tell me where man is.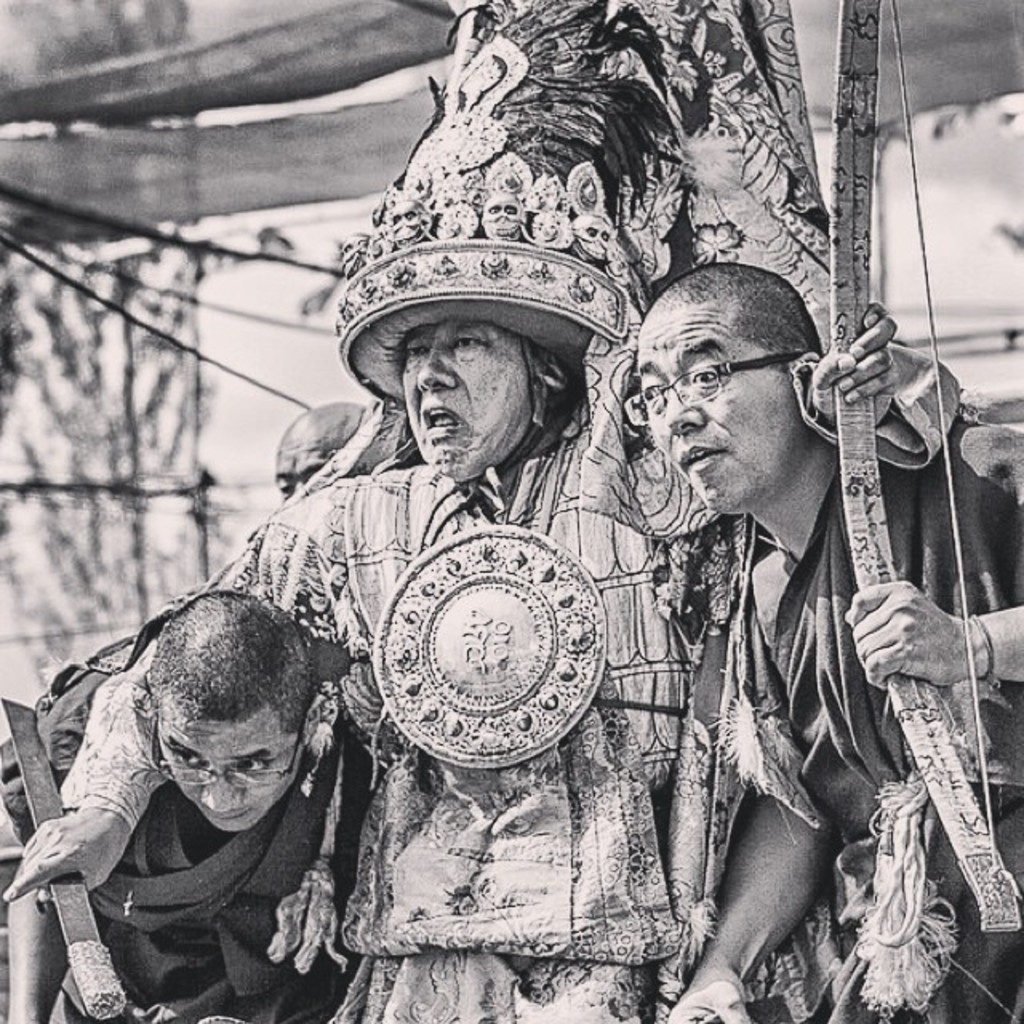
man is at {"left": 618, "top": 219, "right": 976, "bottom": 1002}.
